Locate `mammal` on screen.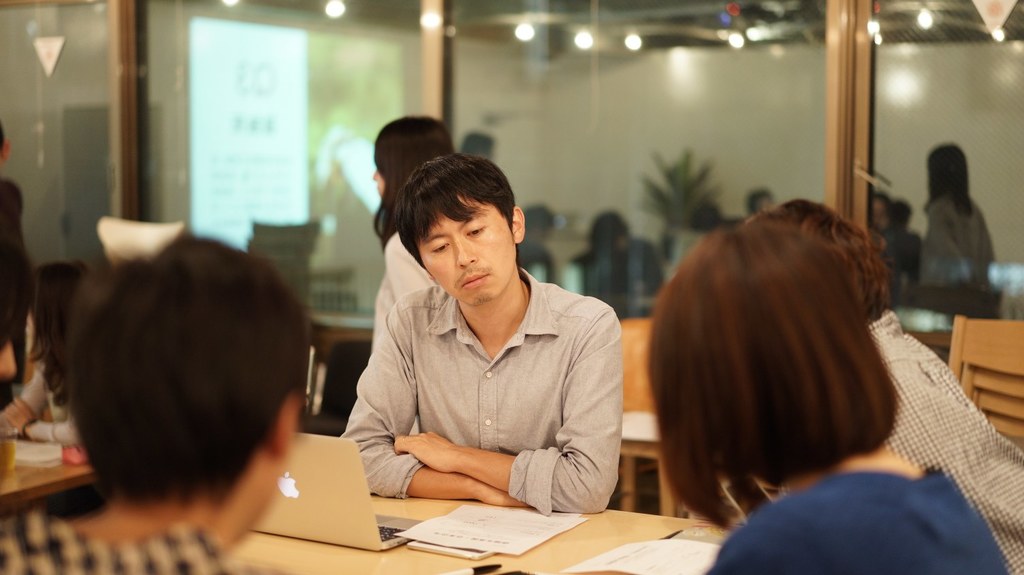
On screen at box(647, 219, 1010, 574).
